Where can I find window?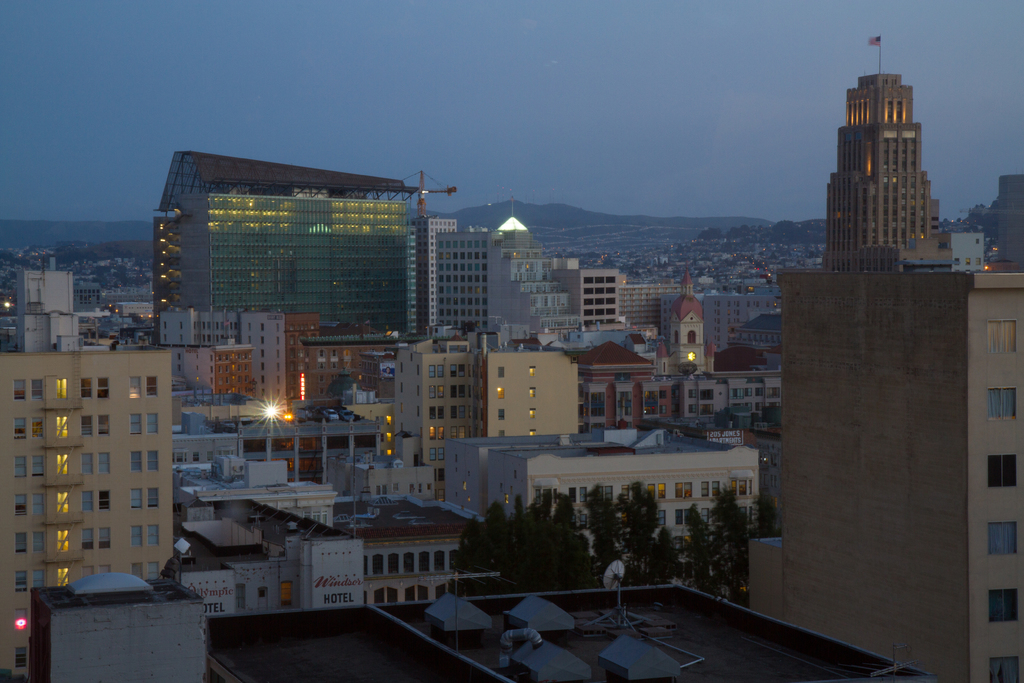
You can find it at rect(451, 425, 455, 437).
